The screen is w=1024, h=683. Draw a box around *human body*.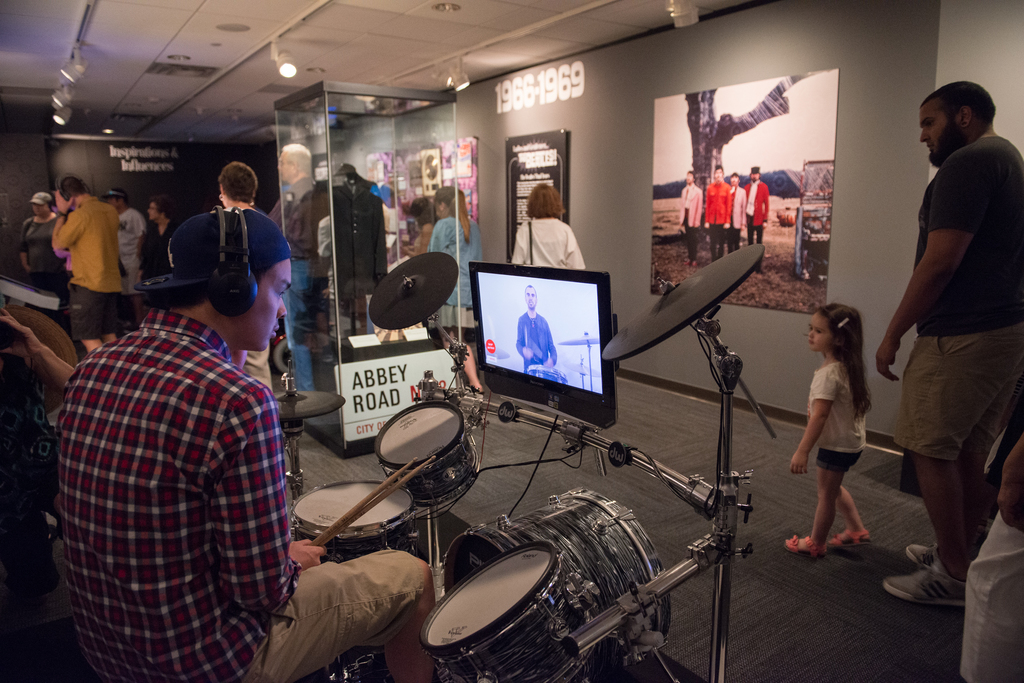
pyautogui.locateOnScreen(512, 287, 558, 373).
